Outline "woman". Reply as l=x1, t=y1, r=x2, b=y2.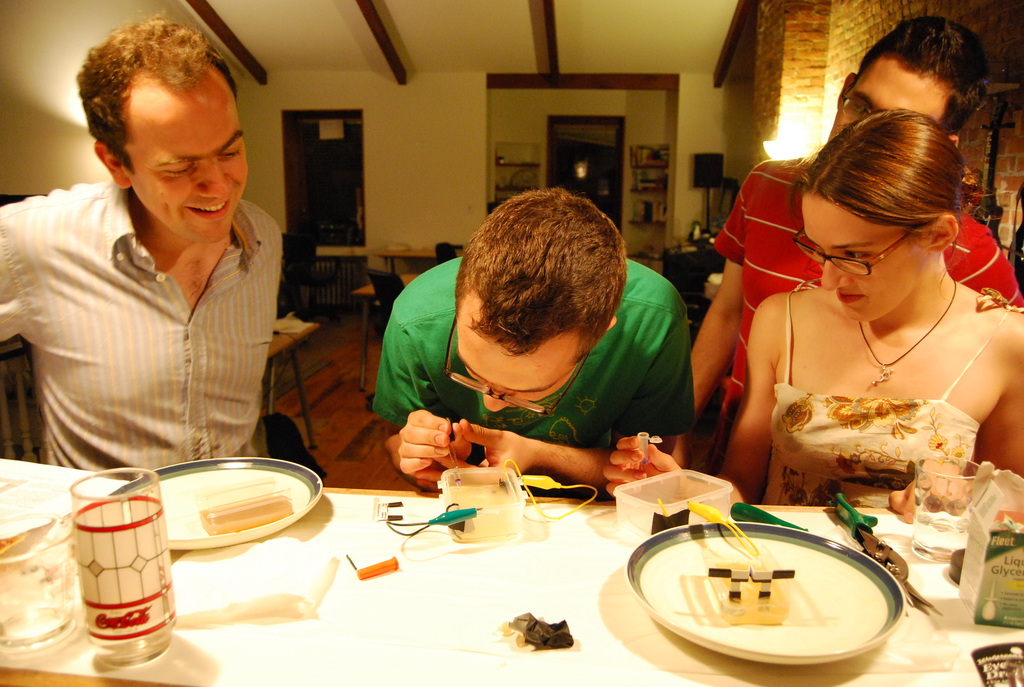
l=636, t=57, r=989, b=583.
